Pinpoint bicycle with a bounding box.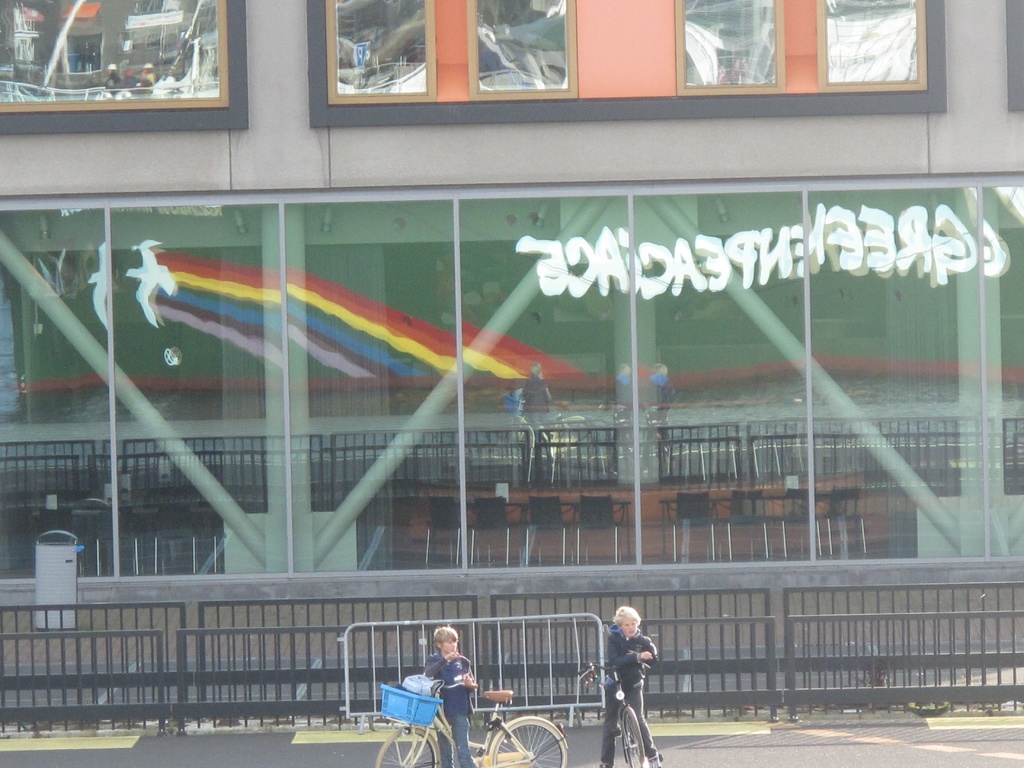
region(576, 654, 652, 767).
